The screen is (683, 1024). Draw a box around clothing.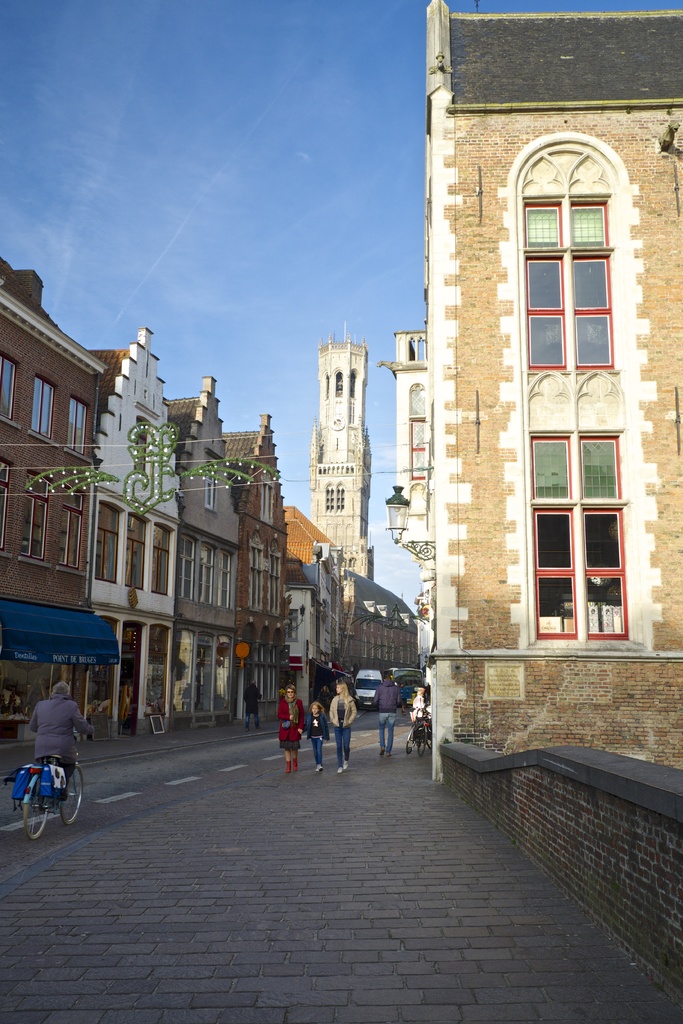
<box>304,712,327,765</box>.
